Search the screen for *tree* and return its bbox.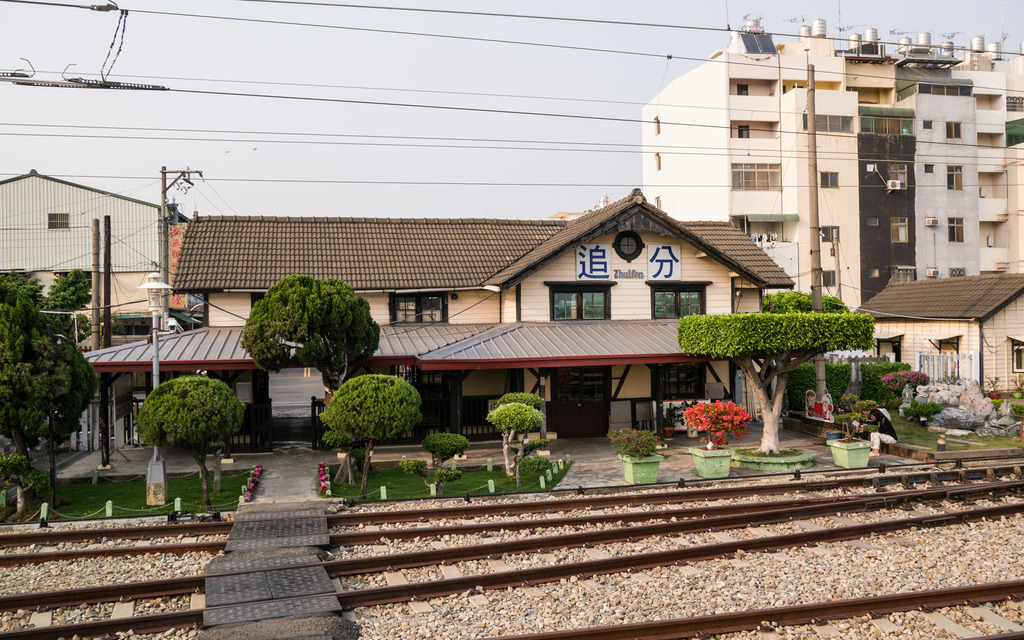
Found: detection(683, 311, 882, 450).
